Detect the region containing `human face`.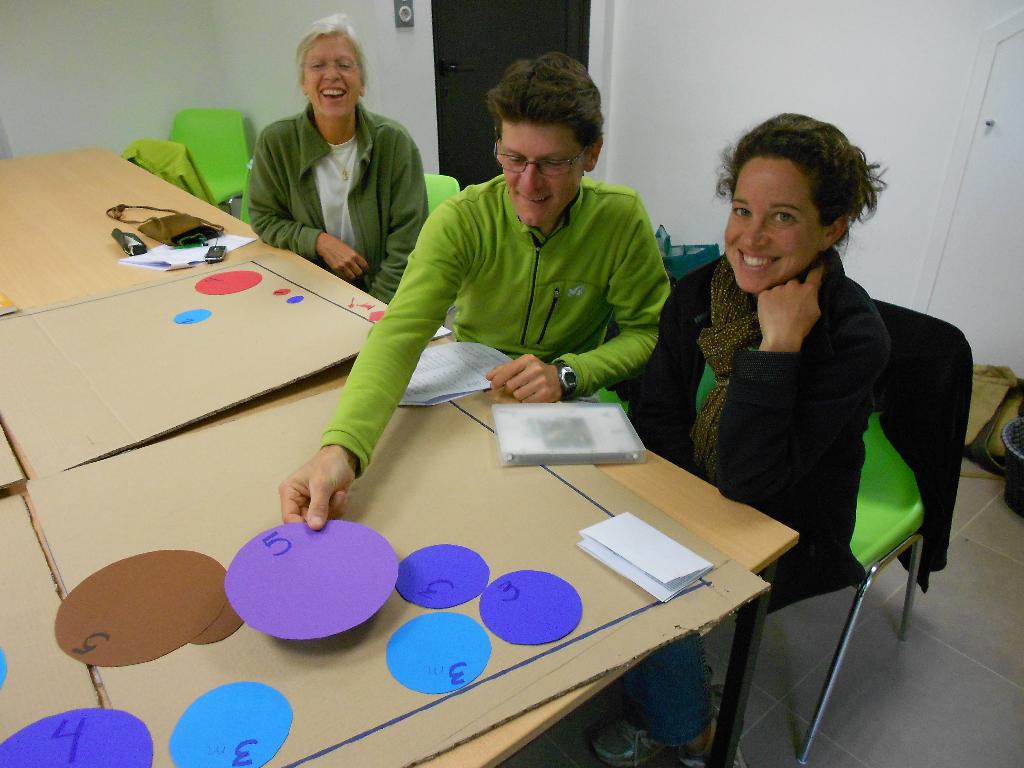
(left=500, top=120, right=590, bottom=219).
